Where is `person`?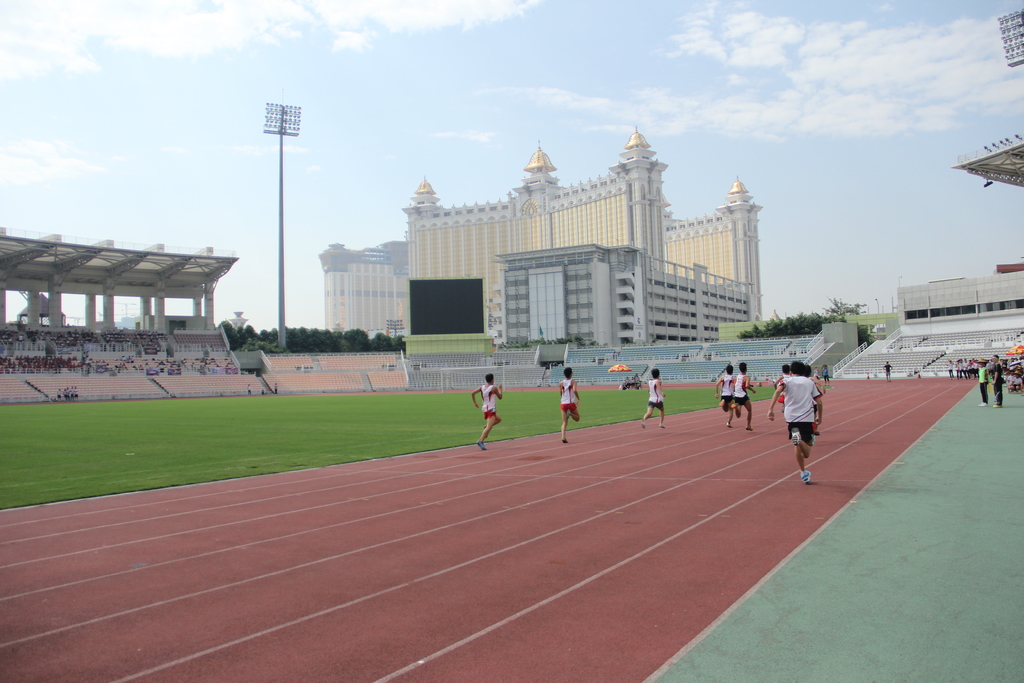
[774,365,801,415].
